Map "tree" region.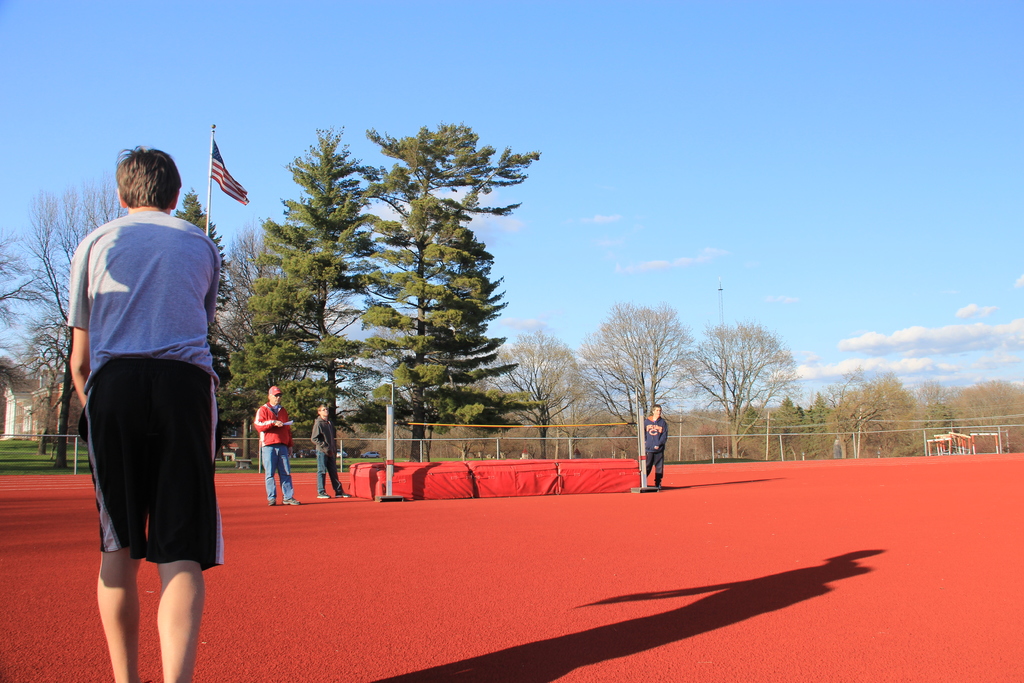
Mapped to (292,109,540,452).
